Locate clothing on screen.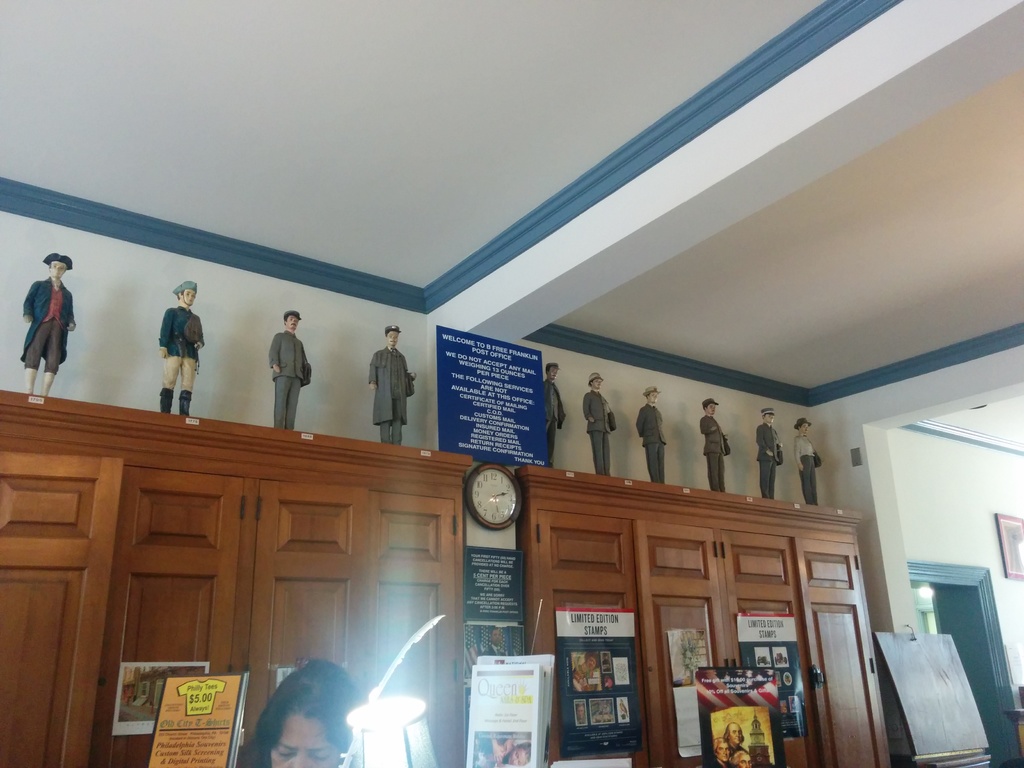
On screen at box=[700, 413, 728, 492].
